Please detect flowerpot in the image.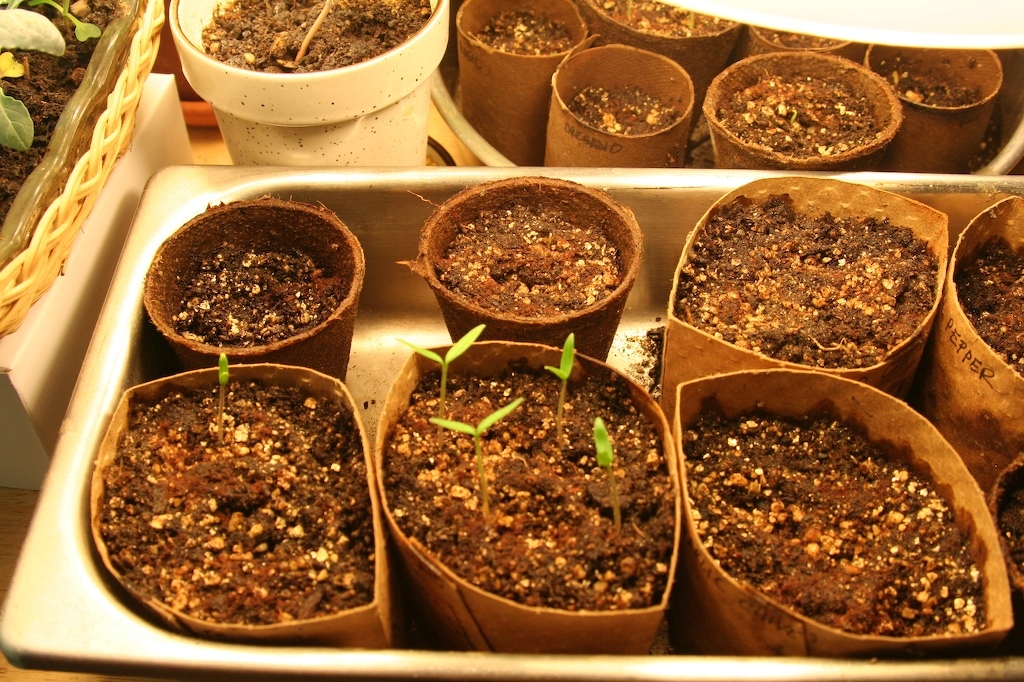
[90, 362, 392, 647].
